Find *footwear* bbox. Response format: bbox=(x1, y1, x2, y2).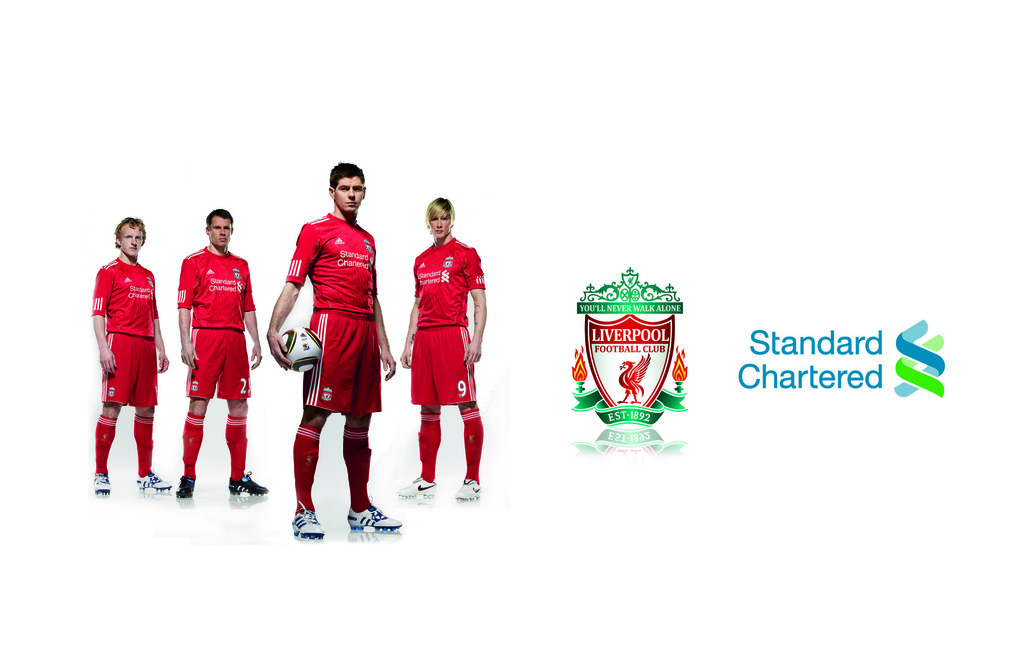
bbox=(137, 471, 170, 489).
